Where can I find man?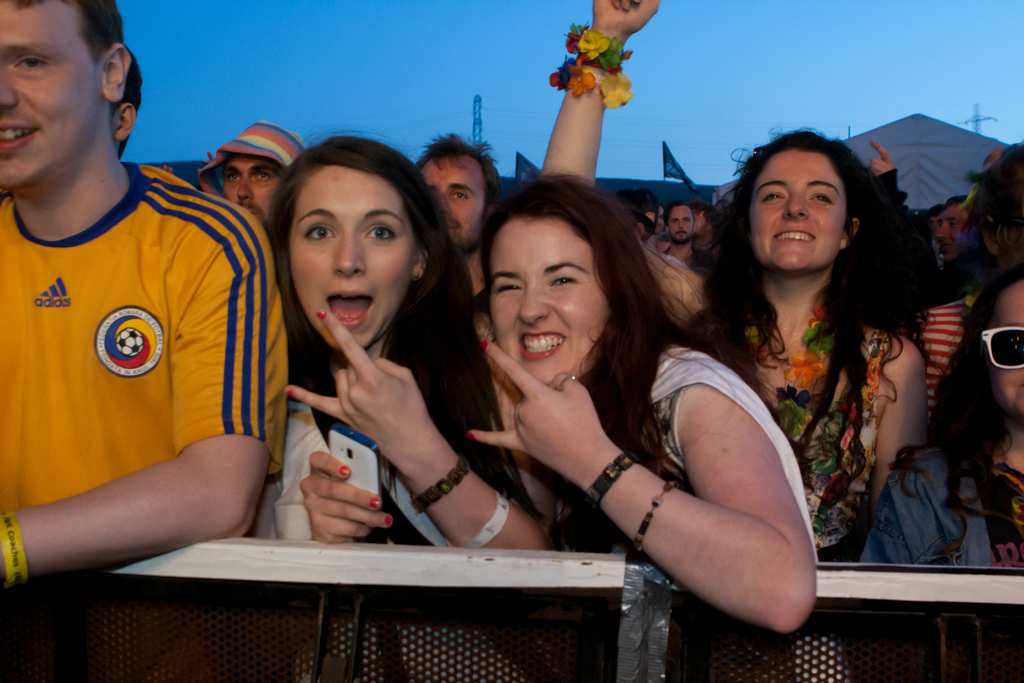
You can find it at box=[199, 124, 307, 233].
